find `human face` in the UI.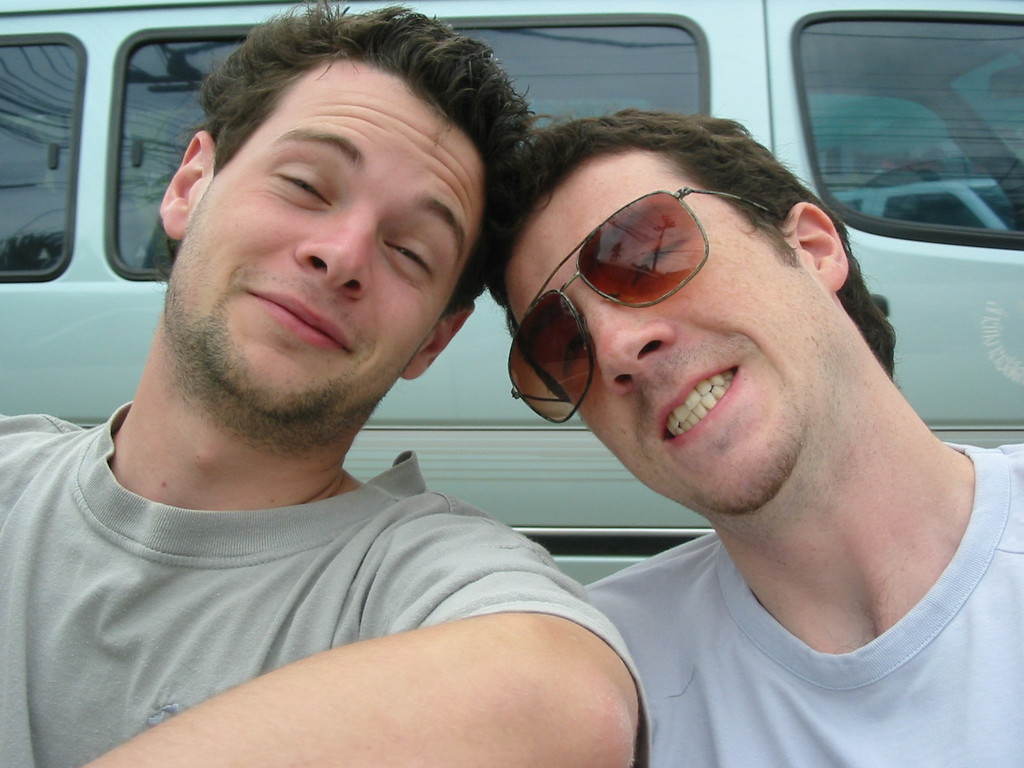
UI element at bbox=[496, 143, 819, 523].
